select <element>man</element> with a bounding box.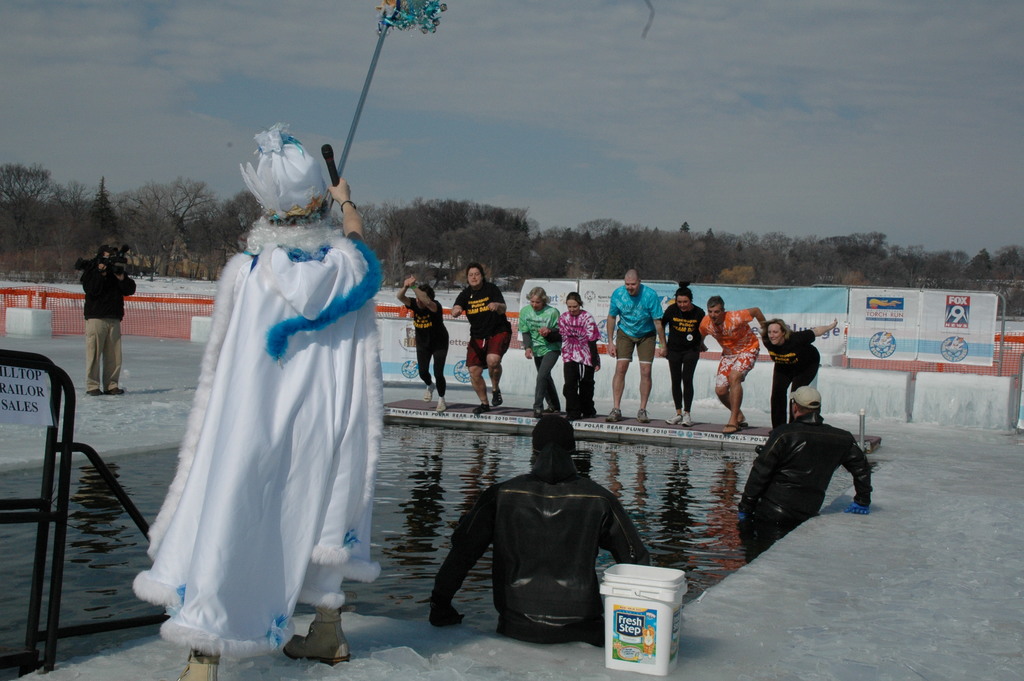
445, 398, 666, 662.
